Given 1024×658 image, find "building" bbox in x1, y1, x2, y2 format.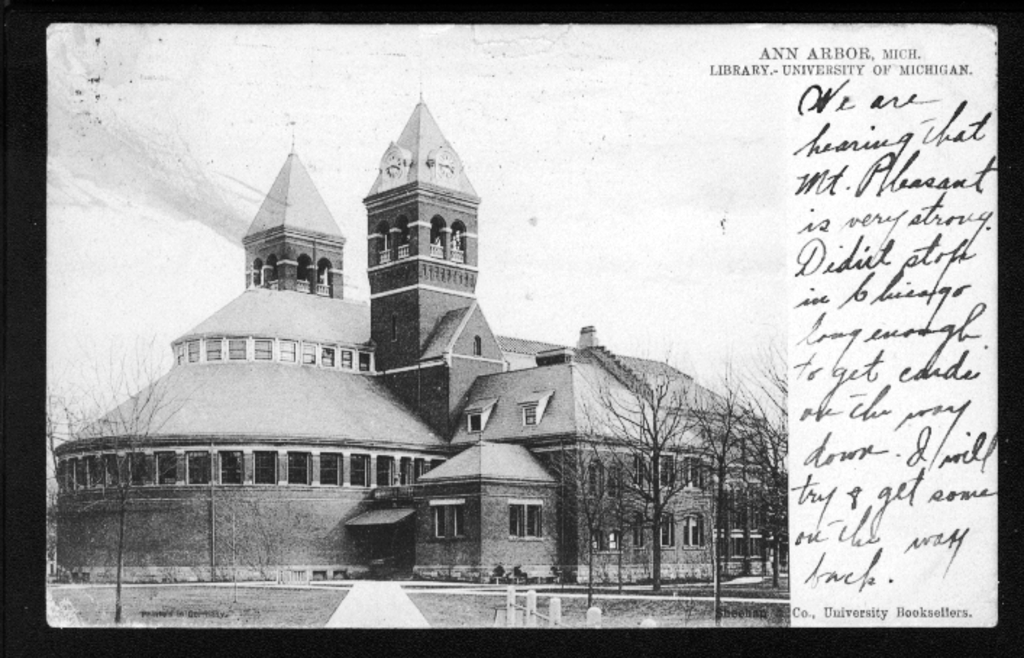
52, 90, 778, 584.
